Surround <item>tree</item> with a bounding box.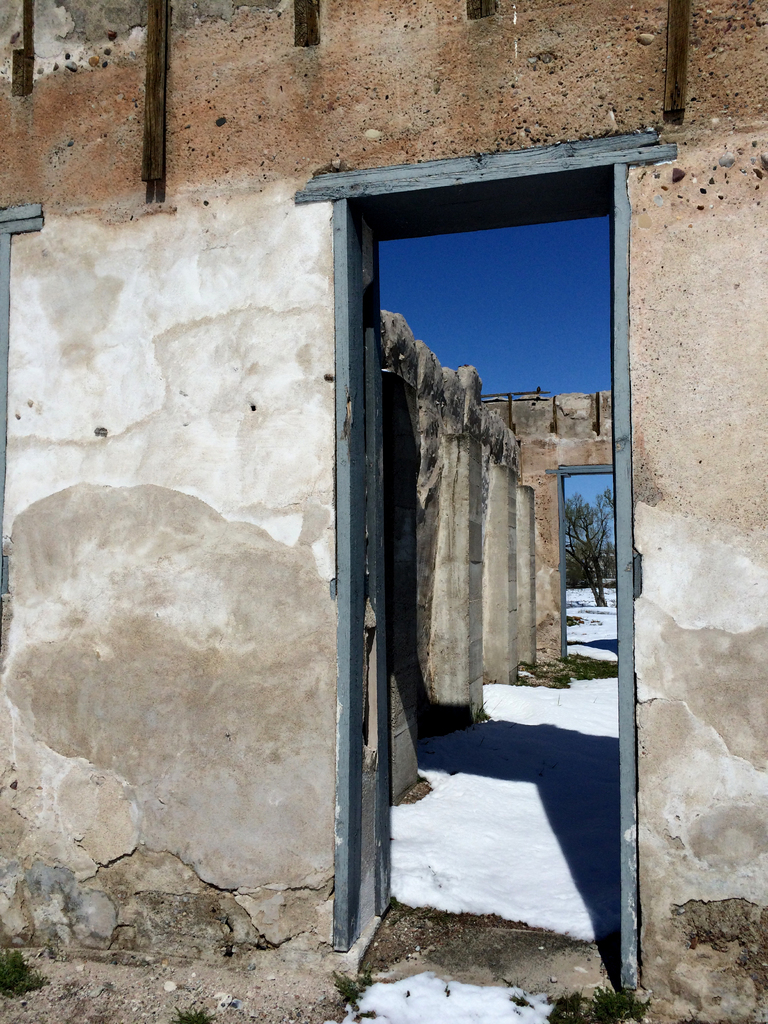
box=[570, 495, 607, 612].
